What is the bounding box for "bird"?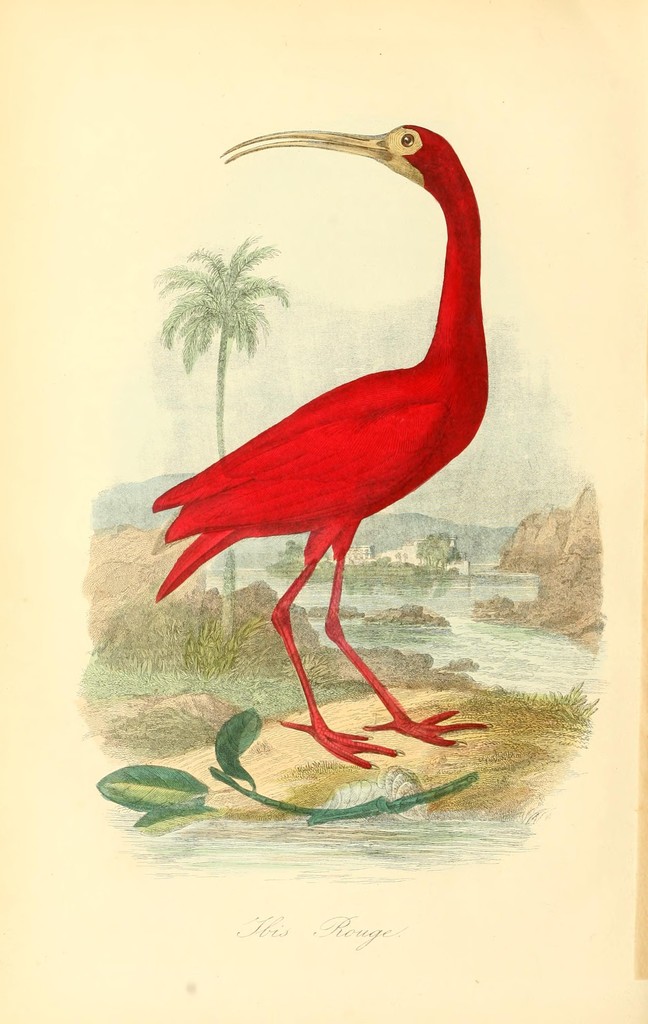
152:136:480:771.
